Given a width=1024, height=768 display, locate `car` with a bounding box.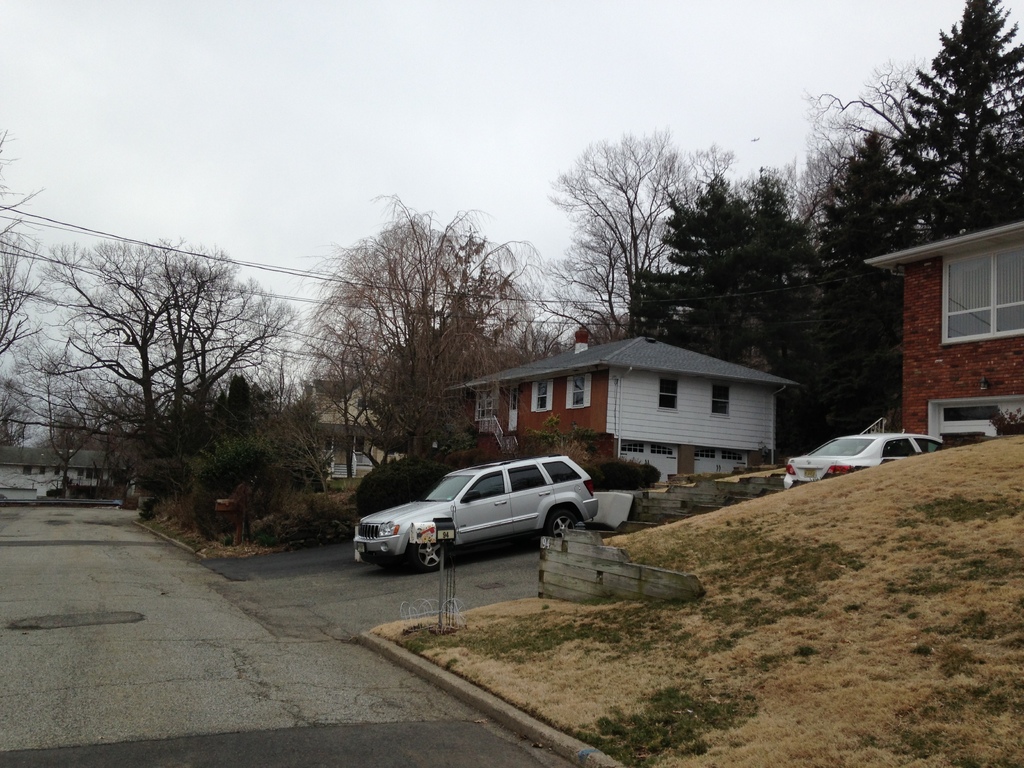
Located: <region>348, 447, 595, 570</region>.
